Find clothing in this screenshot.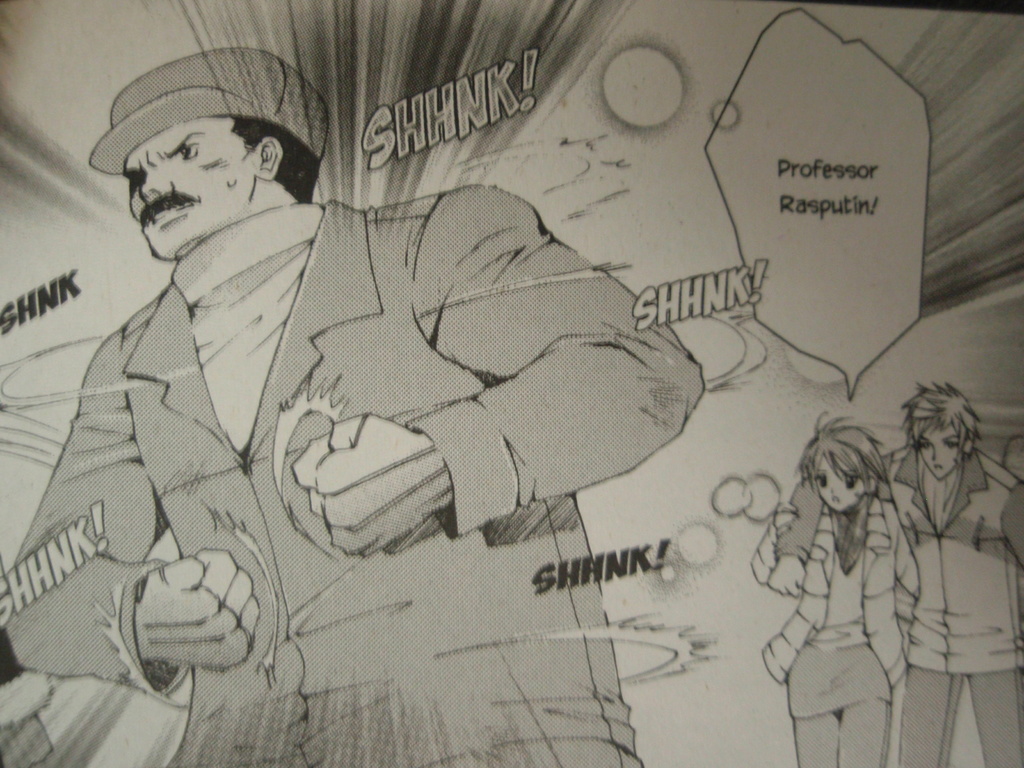
The bounding box for clothing is box=[0, 200, 706, 767].
